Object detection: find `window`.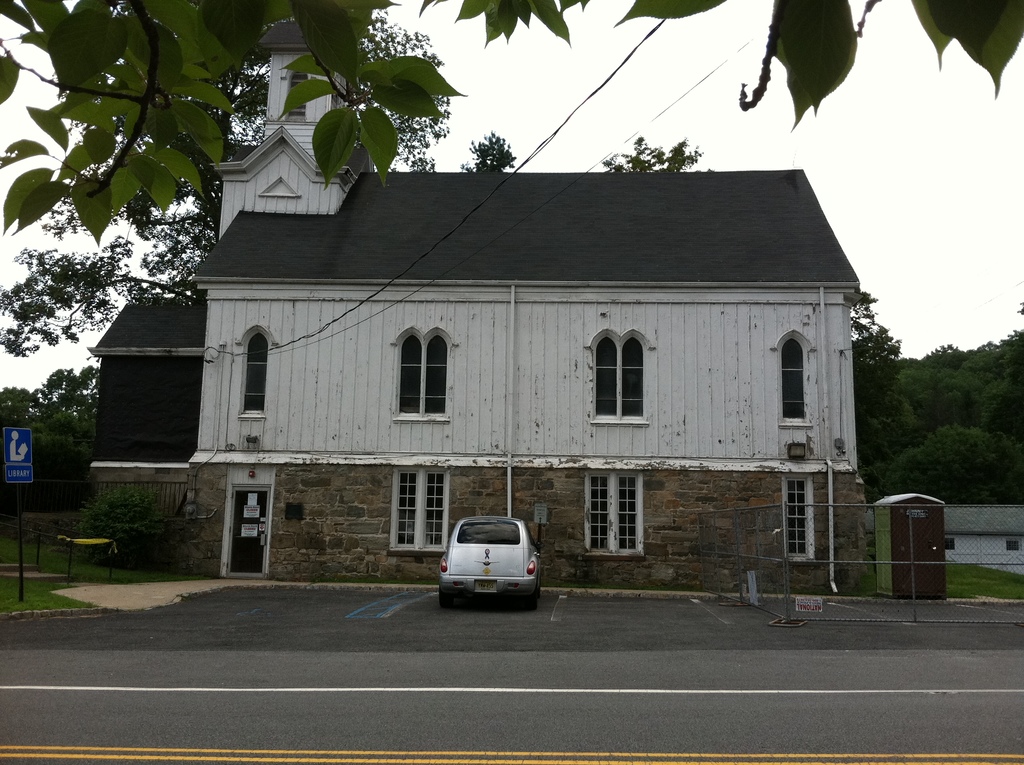
crop(595, 460, 653, 569).
